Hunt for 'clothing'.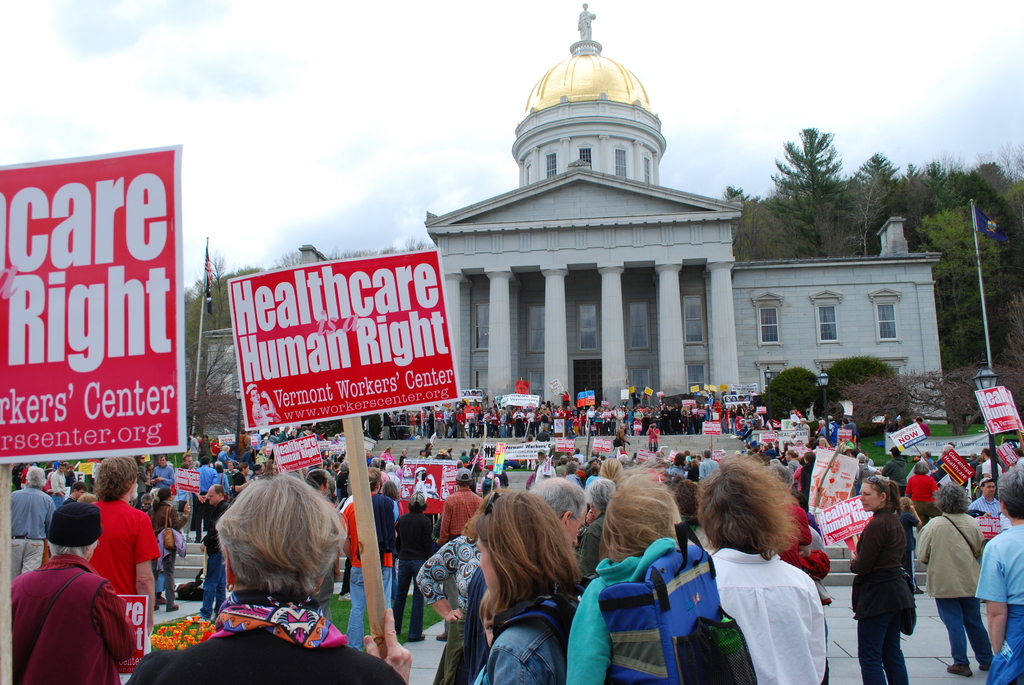
Hunted down at detection(671, 462, 683, 484).
